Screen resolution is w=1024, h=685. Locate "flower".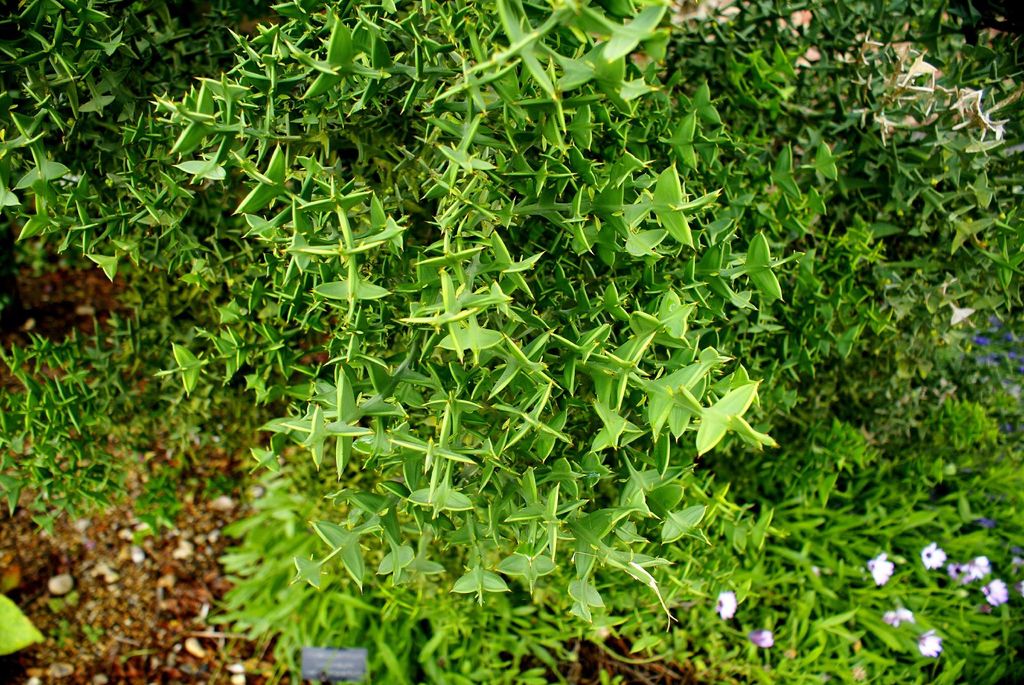
detection(871, 557, 893, 582).
